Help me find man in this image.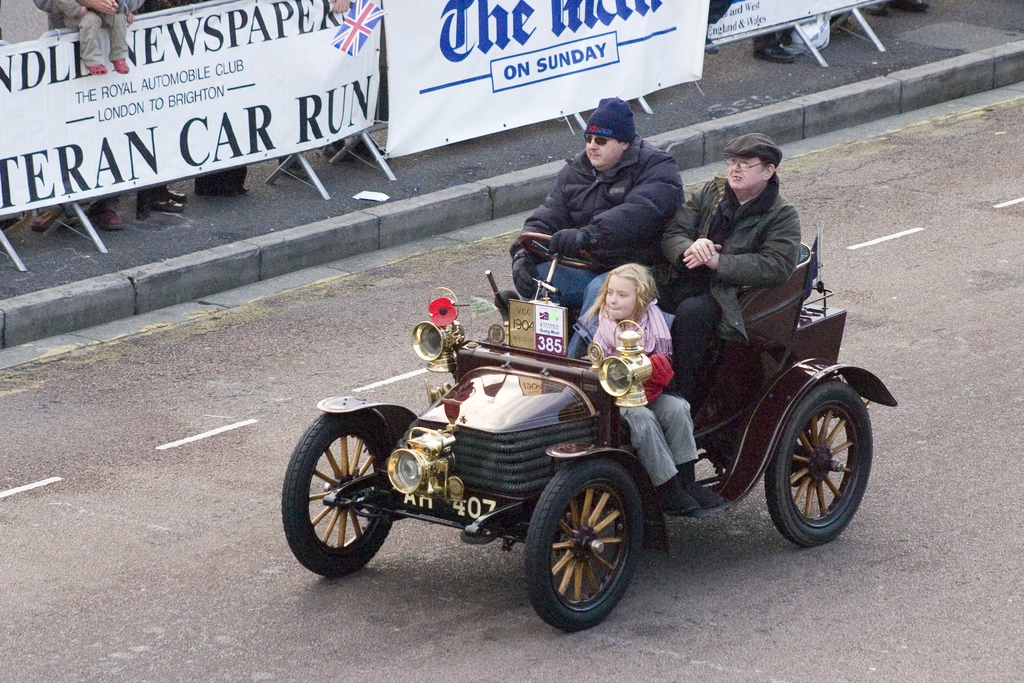
Found it: (left=495, top=90, right=684, bottom=304).
